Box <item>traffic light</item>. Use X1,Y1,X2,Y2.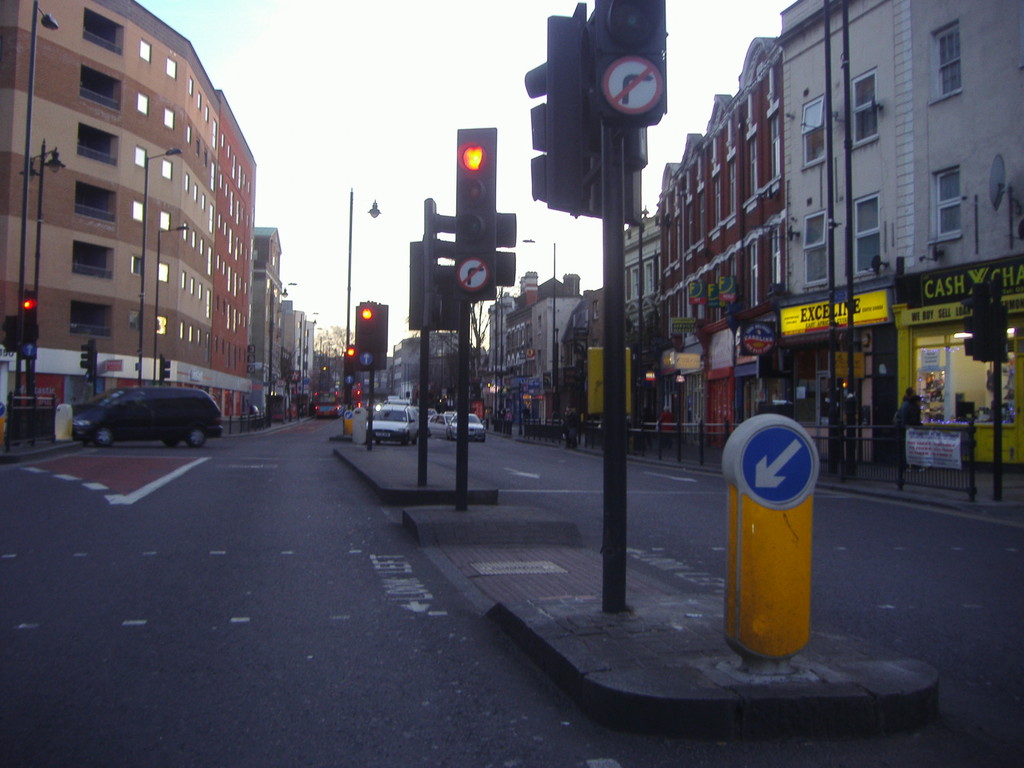
496,211,516,288.
